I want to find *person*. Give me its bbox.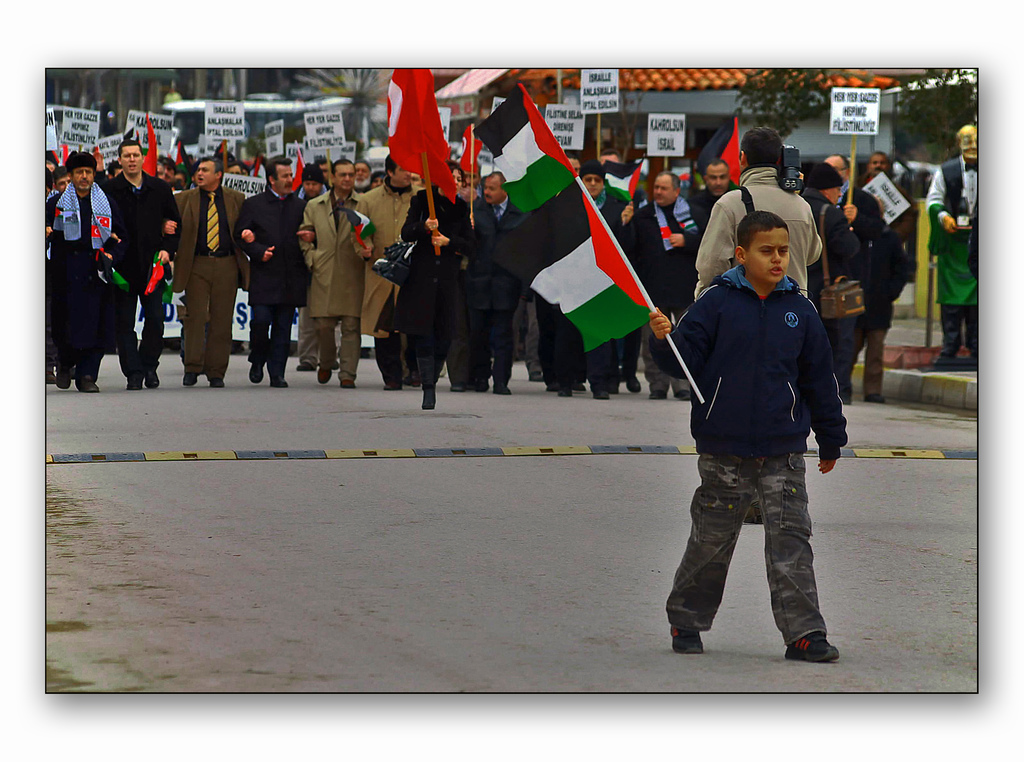
[98,136,178,389].
